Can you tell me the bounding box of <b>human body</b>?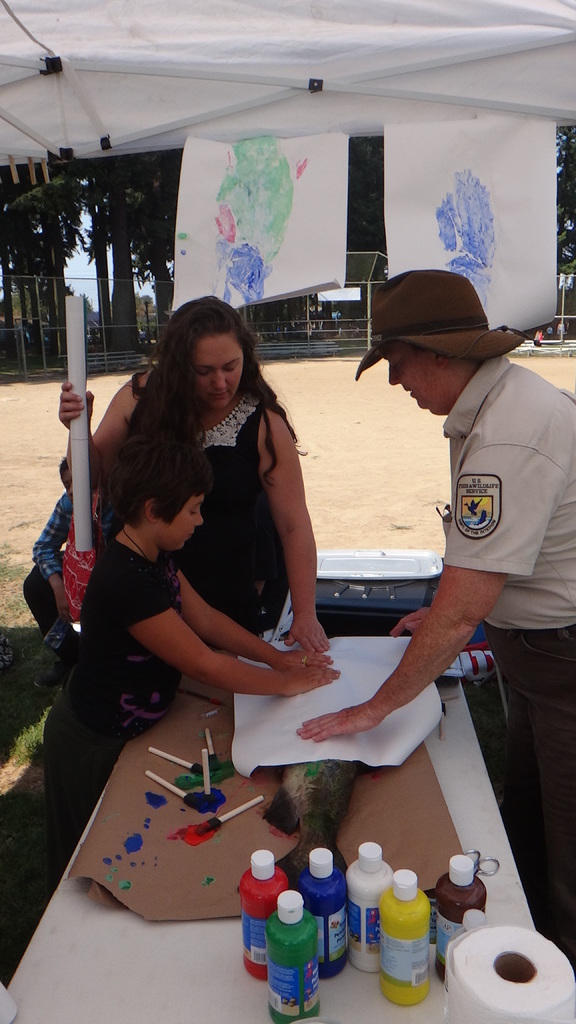
[57,299,330,655].
